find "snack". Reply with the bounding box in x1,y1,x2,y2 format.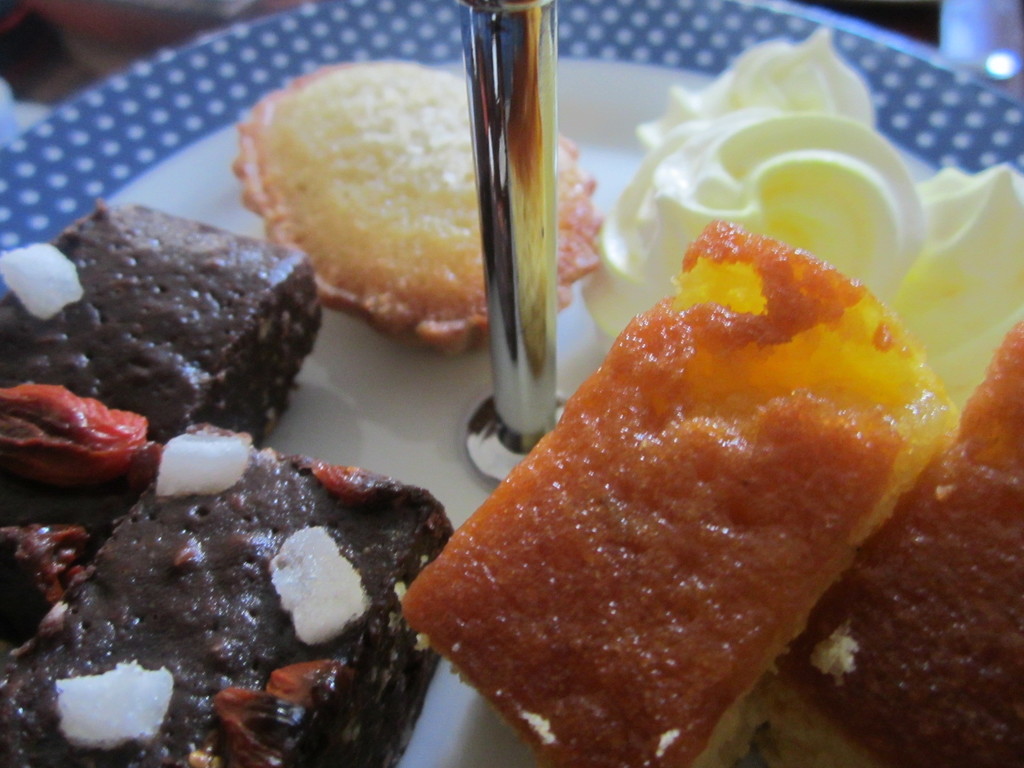
235,68,605,371.
